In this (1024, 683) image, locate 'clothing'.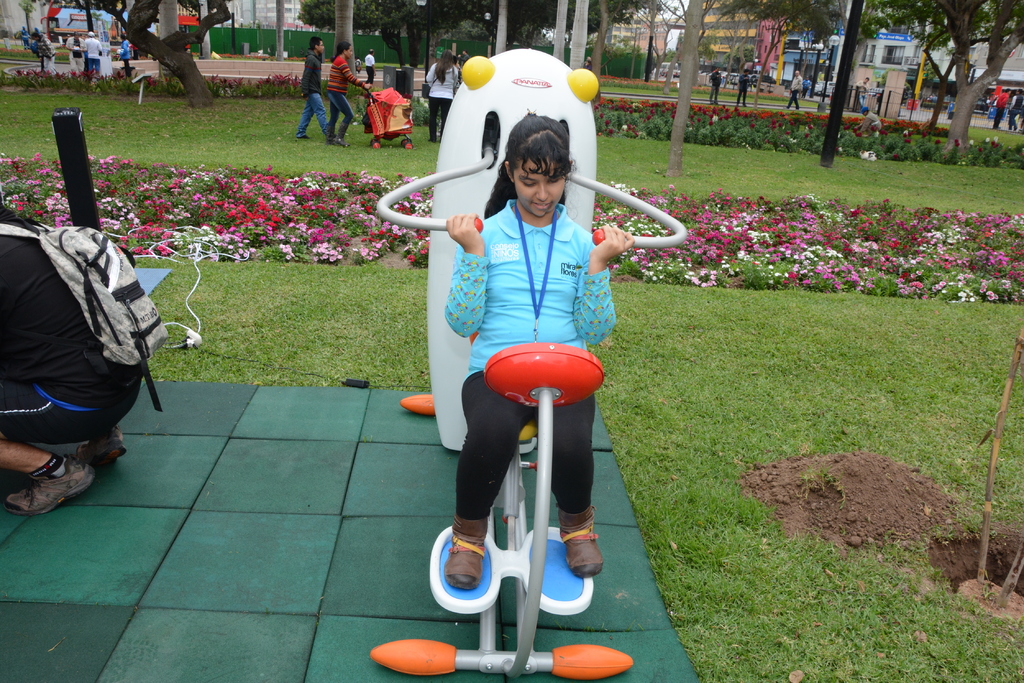
Bounding box: left=323, top=44, right=357, bottom=137.
